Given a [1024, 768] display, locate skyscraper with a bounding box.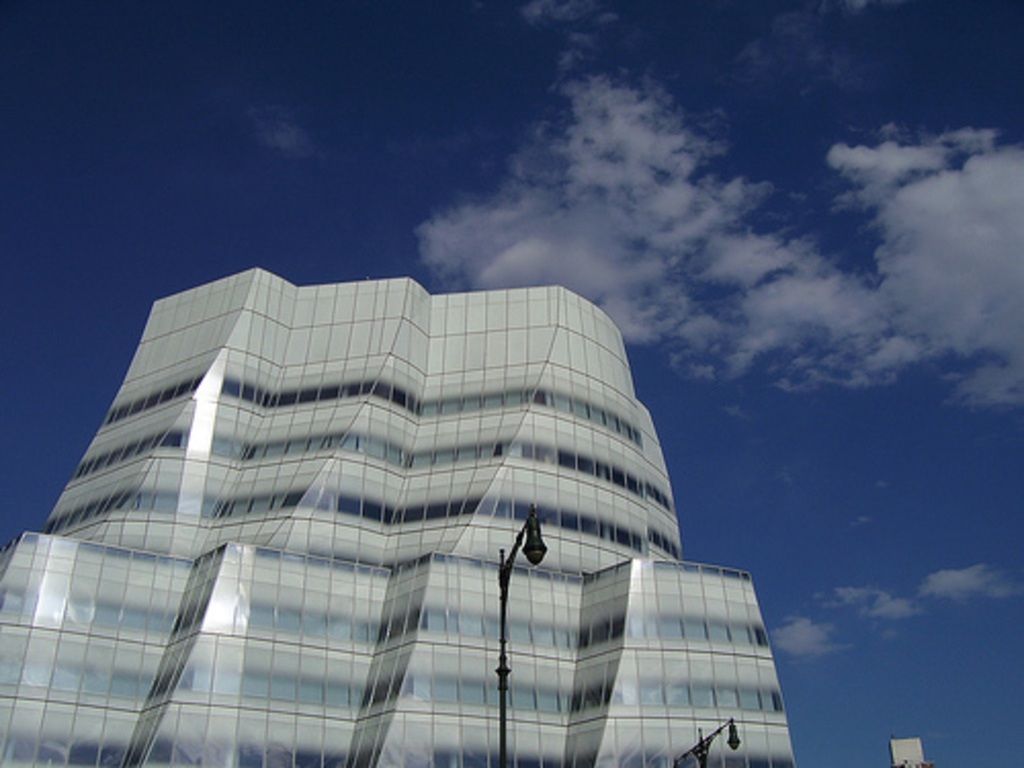
Located: left=0, top=264, right=782, bottom=766.
